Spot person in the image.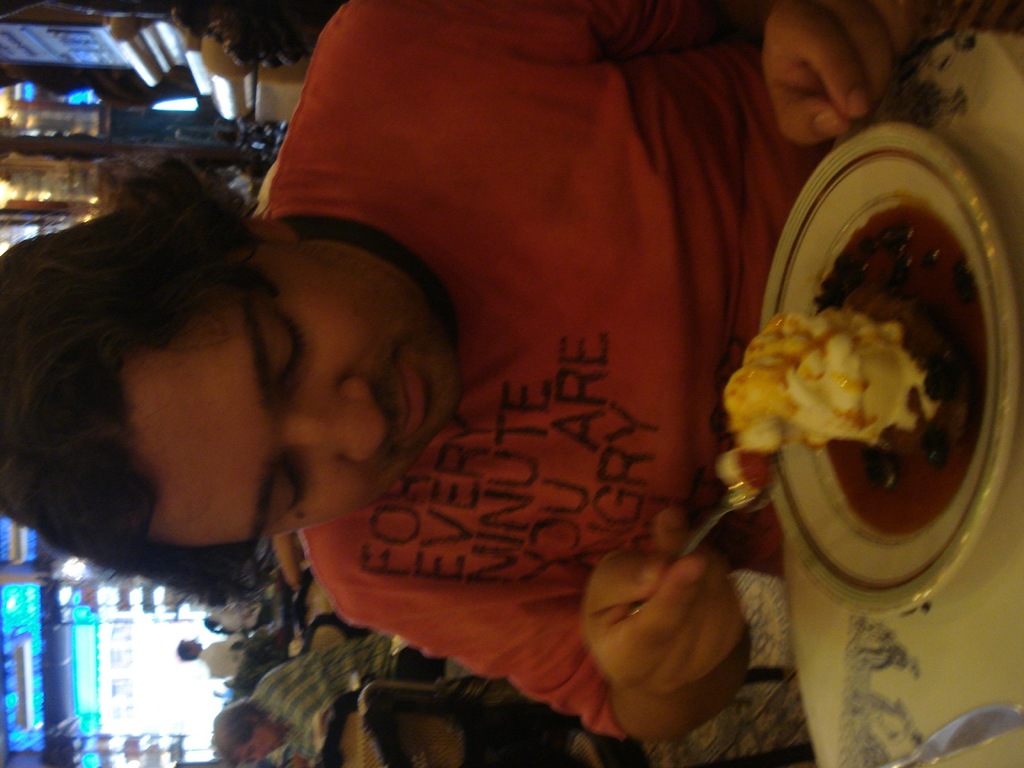
person found at BBox(179, 637, 249, 680).
